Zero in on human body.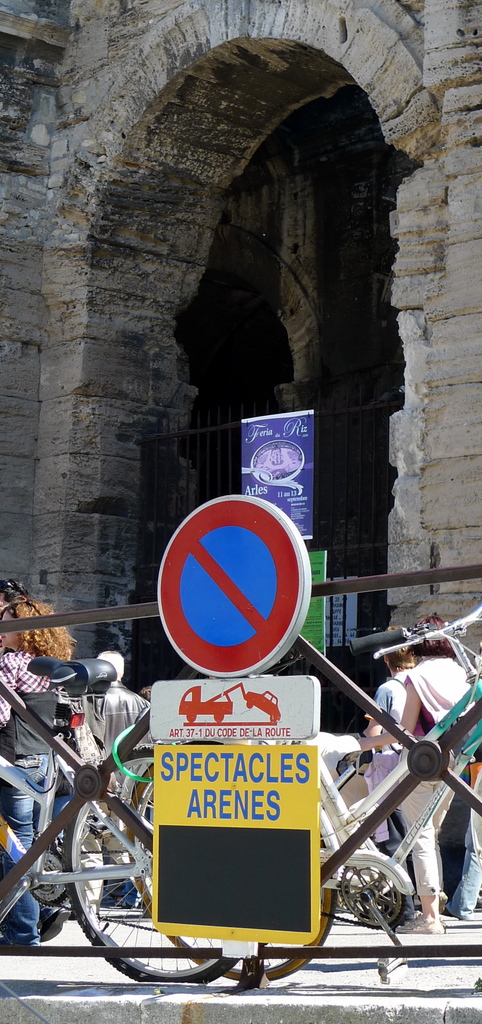
Zeroed in: select_region(358, 653, 476, 934).
